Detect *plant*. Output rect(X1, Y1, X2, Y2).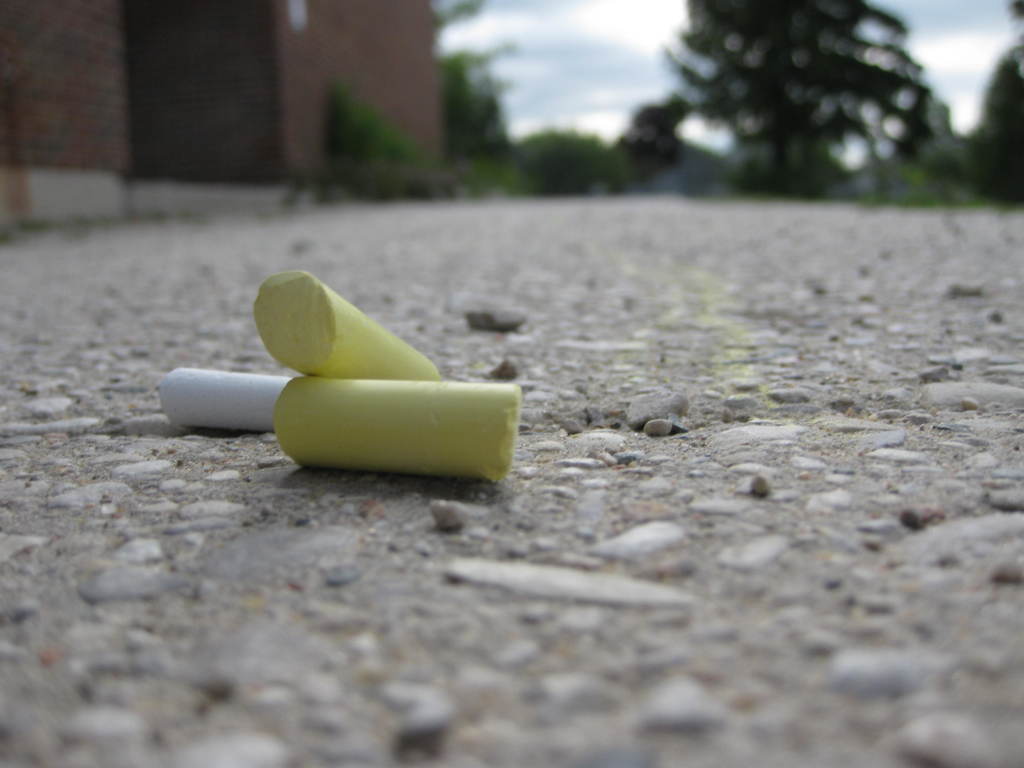
rect(489, 127, 638, 196).
